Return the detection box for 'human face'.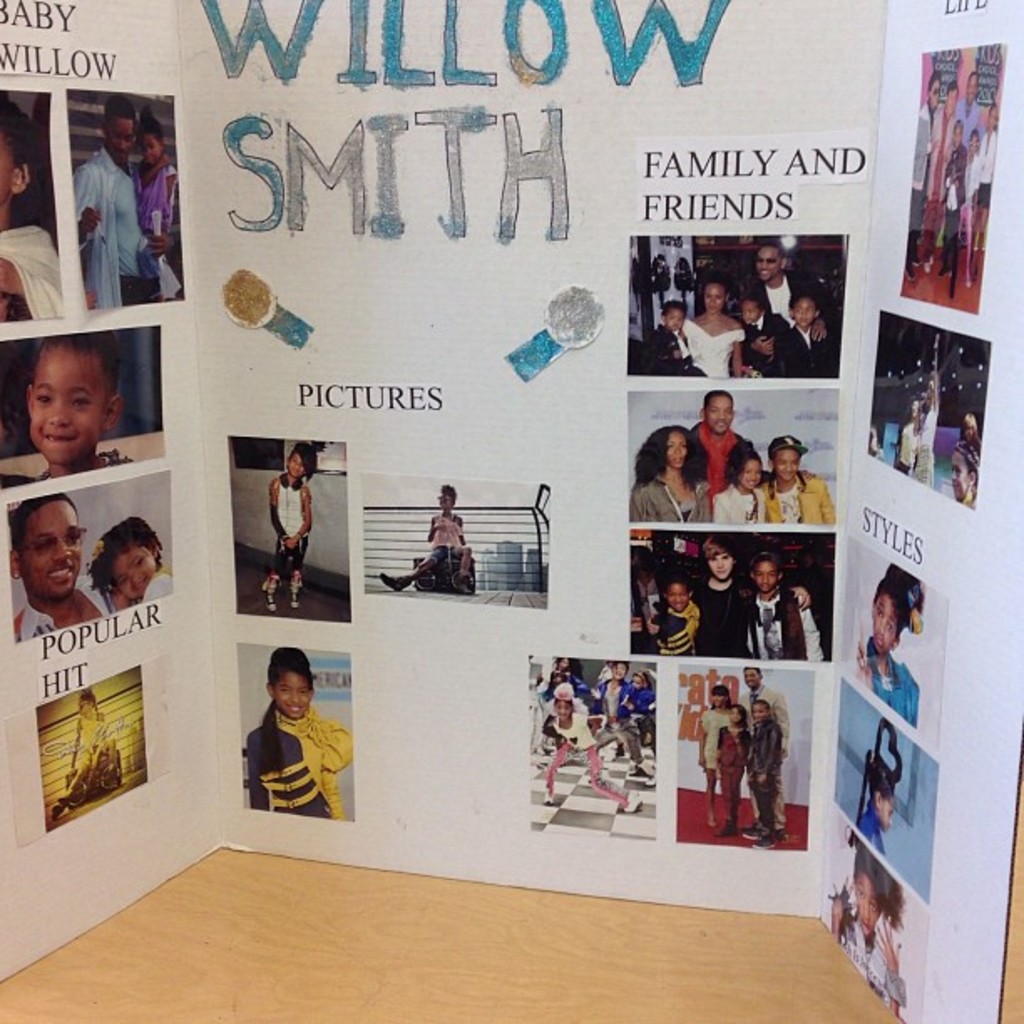
944,85,959,117.
